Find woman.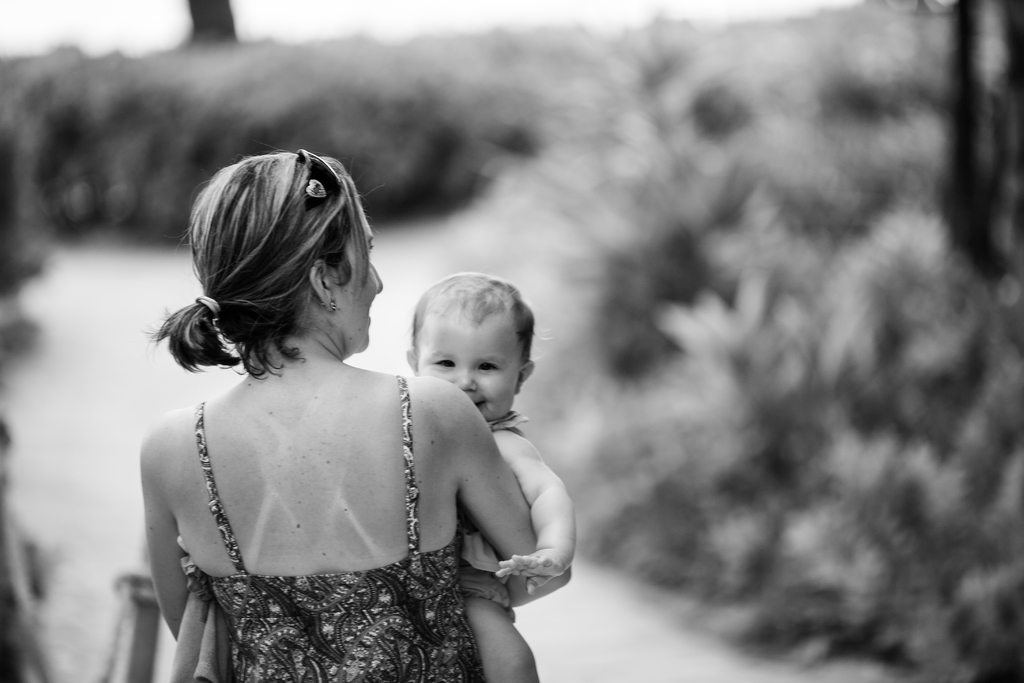
[139,152,573,682].
